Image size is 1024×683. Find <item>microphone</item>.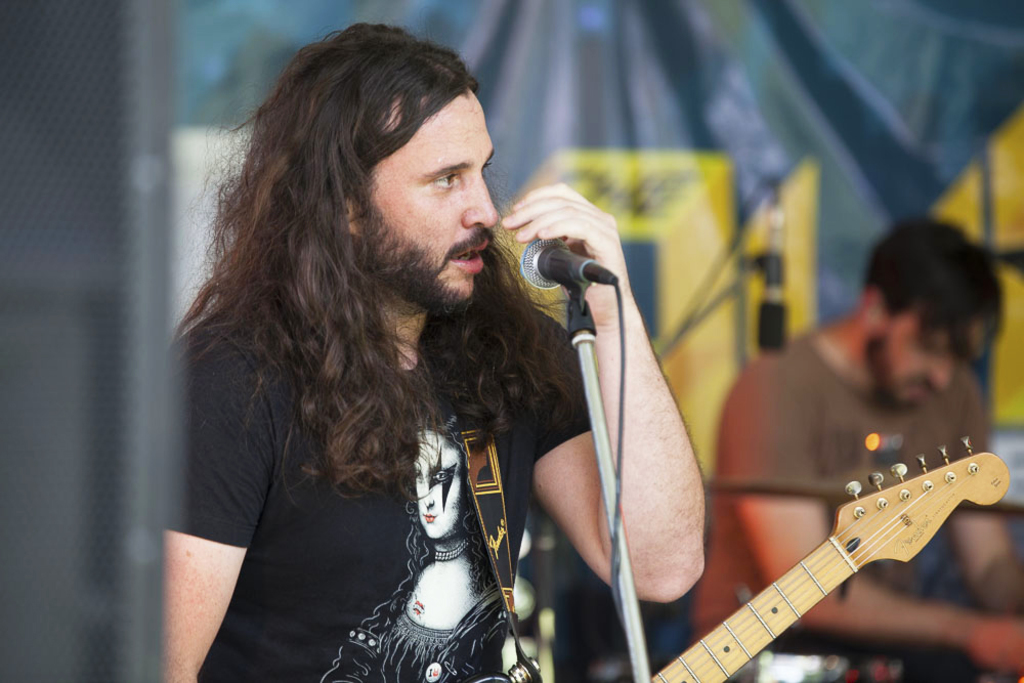
detection(759, 169, 785, 349).
